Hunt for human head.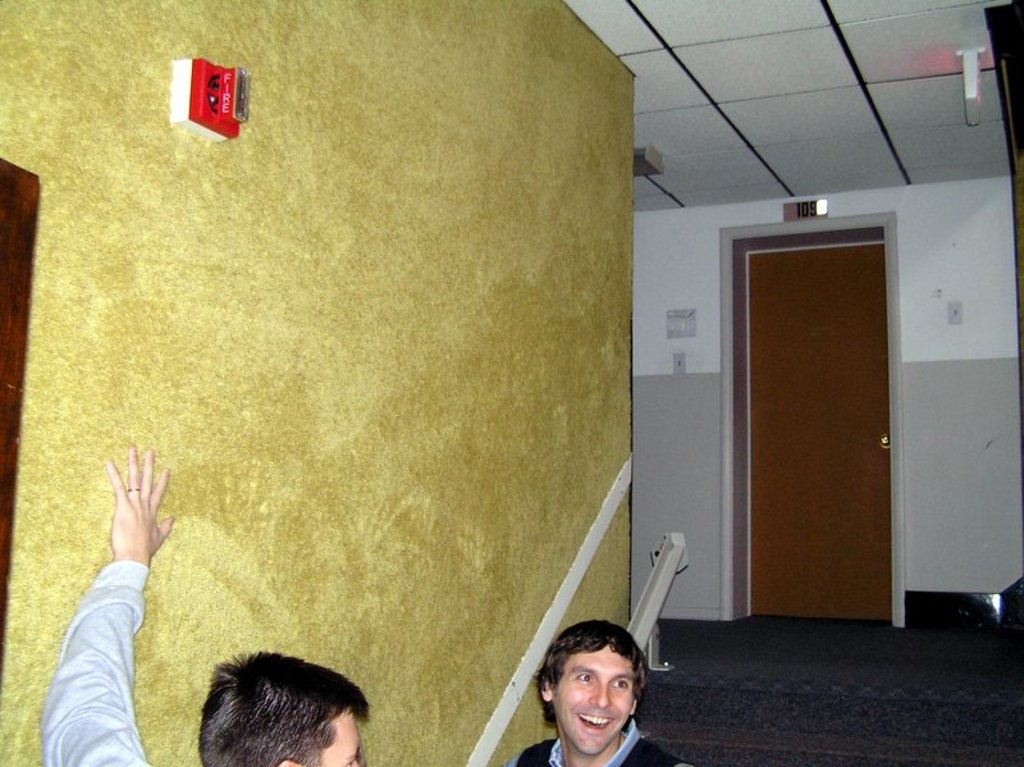
Hunted down at <region>195, 650, 369, 766</region>.
